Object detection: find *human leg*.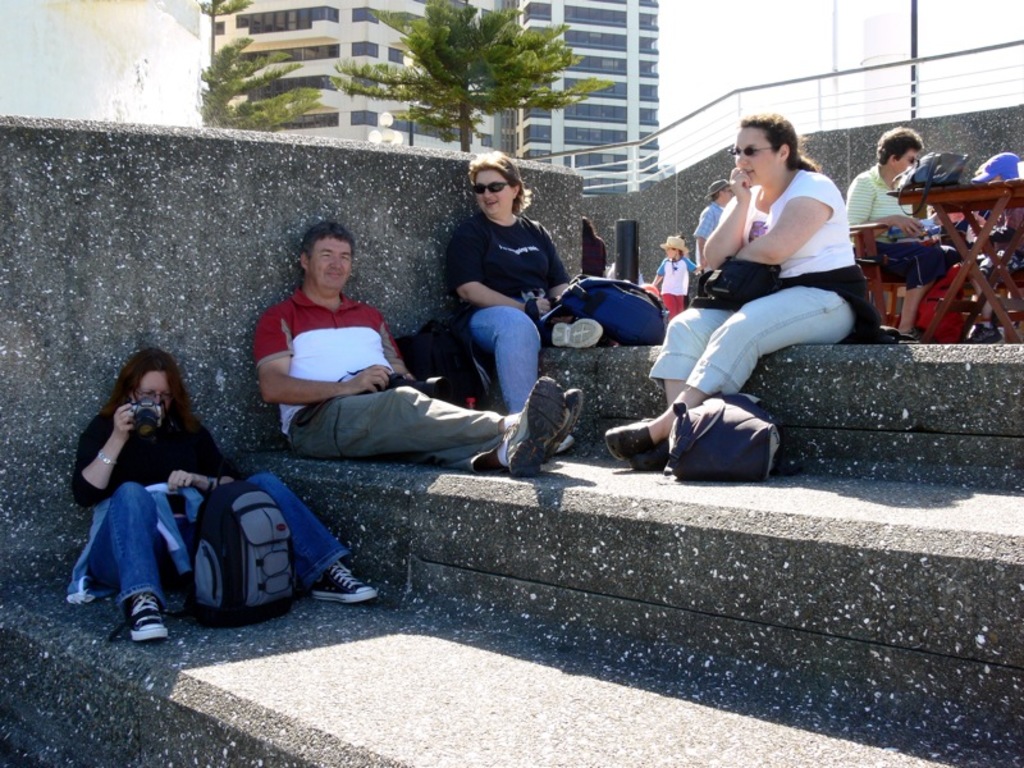
select_region(238, 470, 374, 595).
